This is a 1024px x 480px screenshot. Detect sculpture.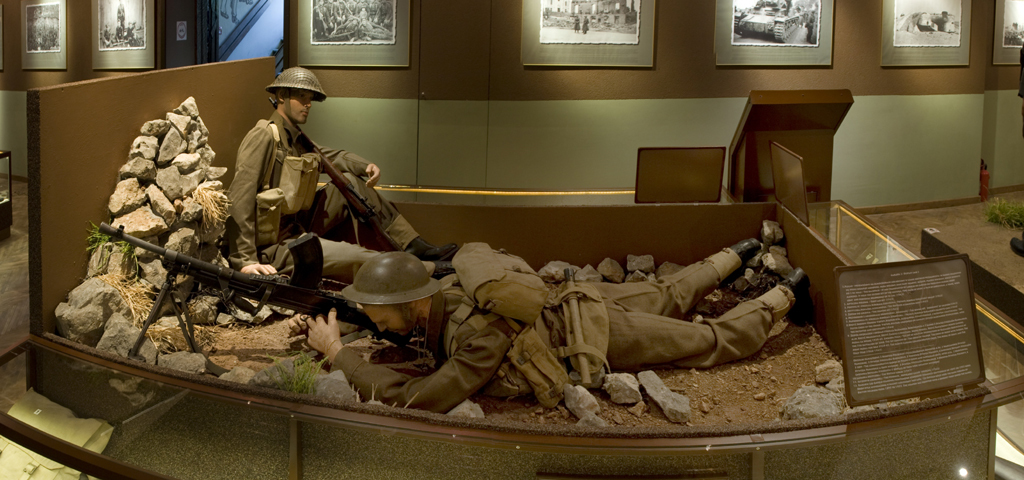
region(297, 234, 816, 419).
